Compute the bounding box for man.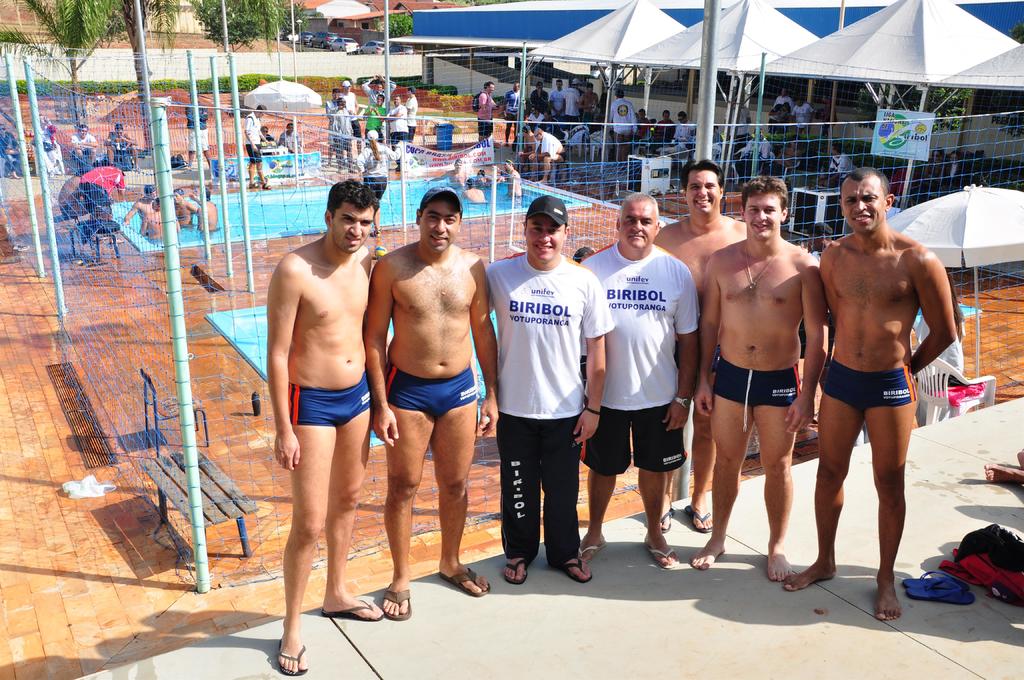
x1=487, y1=196, x2=618, y2=587.
